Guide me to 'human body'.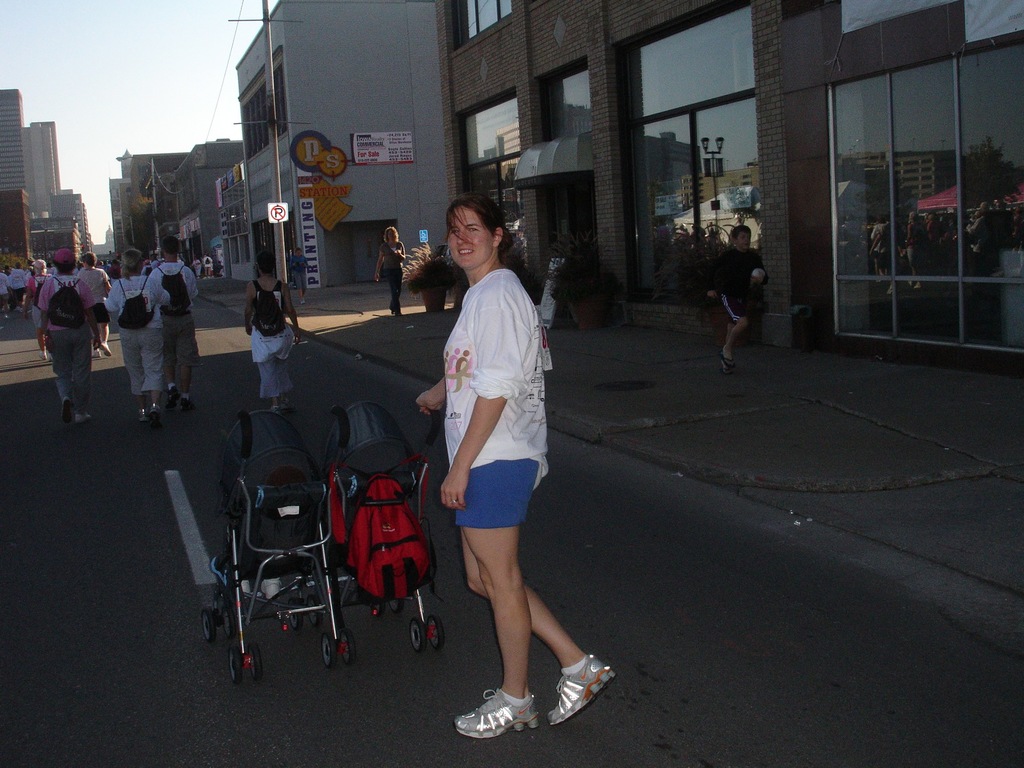
Guidance: 148:265:195:405.
